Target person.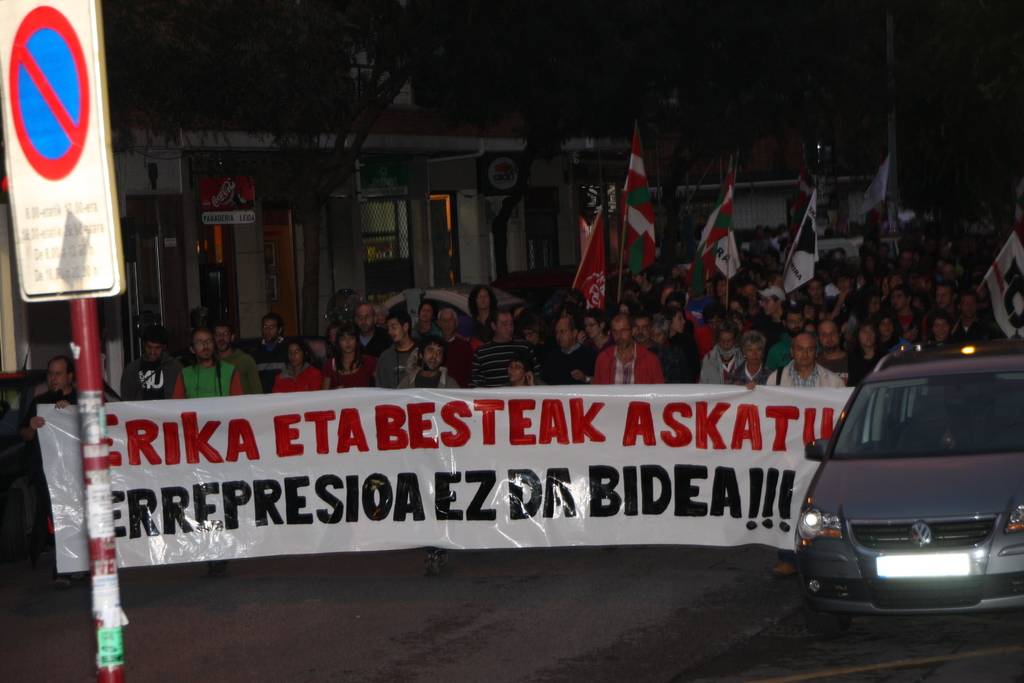
Target region: l=541, t=311, r=594, b=381.
